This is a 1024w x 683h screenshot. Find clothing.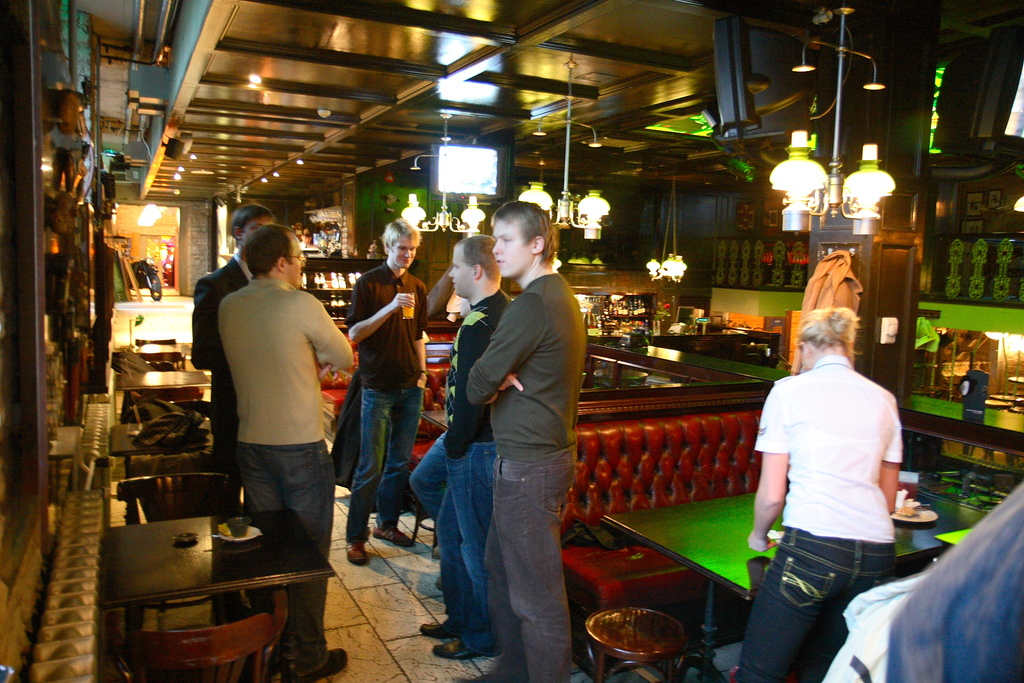
Bounding box: [left=220, top=279, right=352, bottom=682].
